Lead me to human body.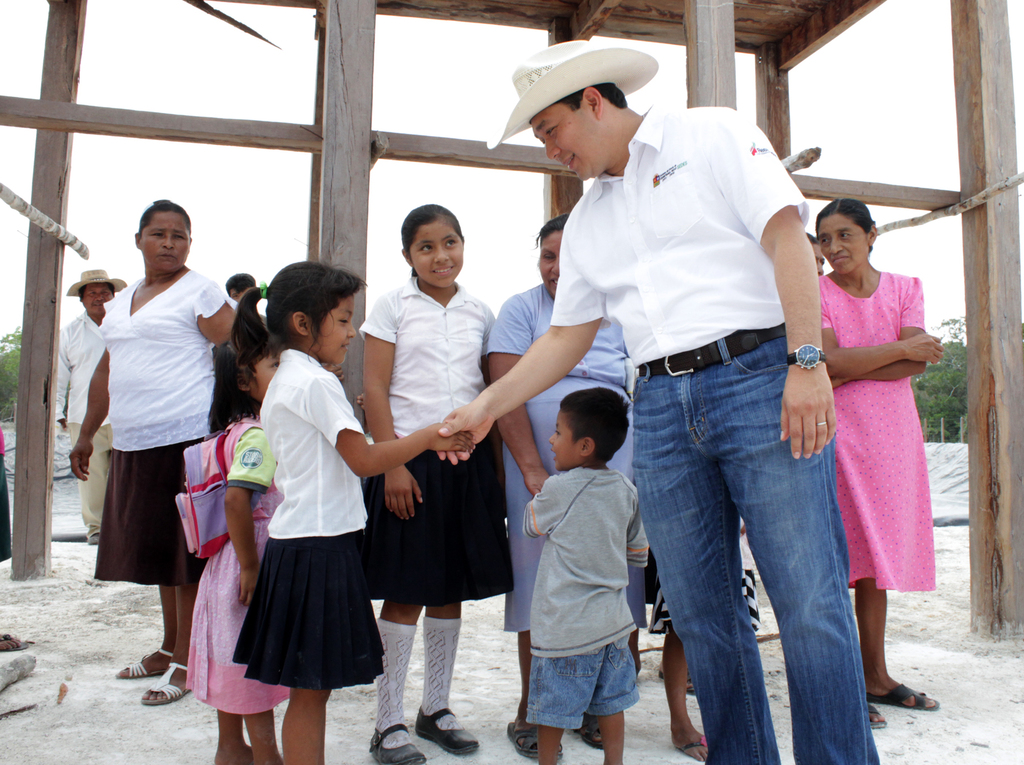
Lead to Rect(475, 279, 633, 764).
